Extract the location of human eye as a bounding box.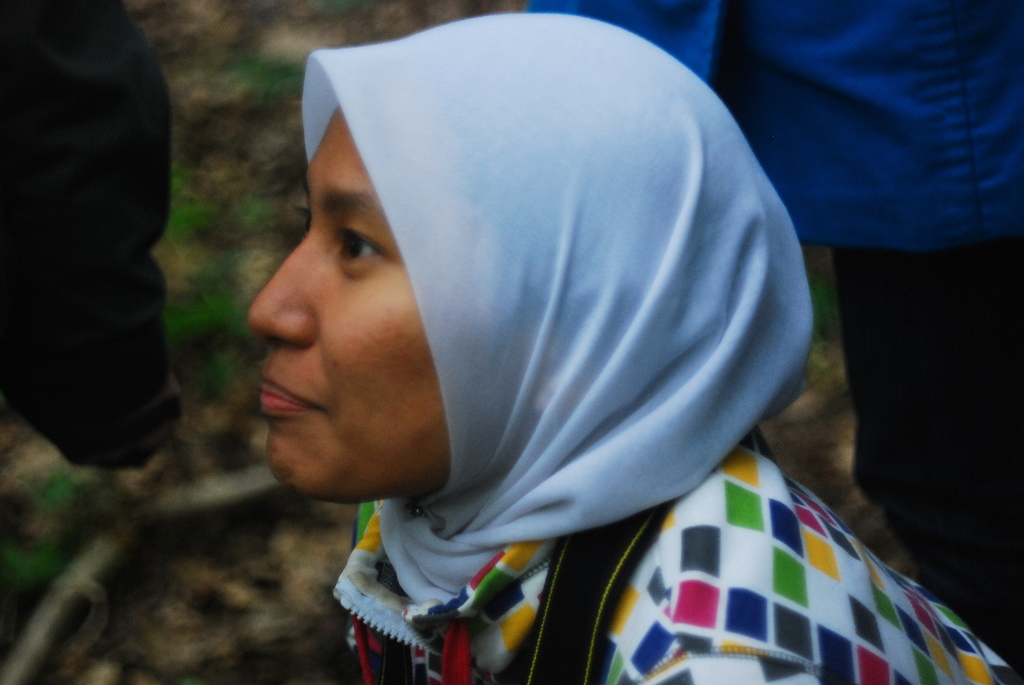
<box>338,214,400,281</box>.
